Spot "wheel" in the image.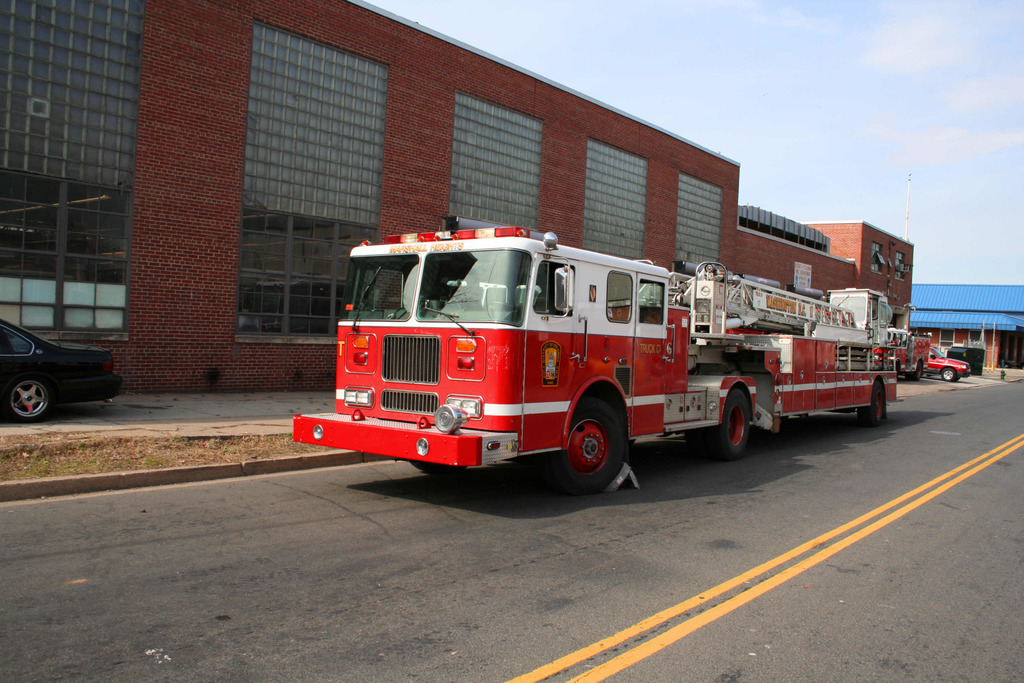
"wheel" found at bbox=(685, 382, 758, 458).
